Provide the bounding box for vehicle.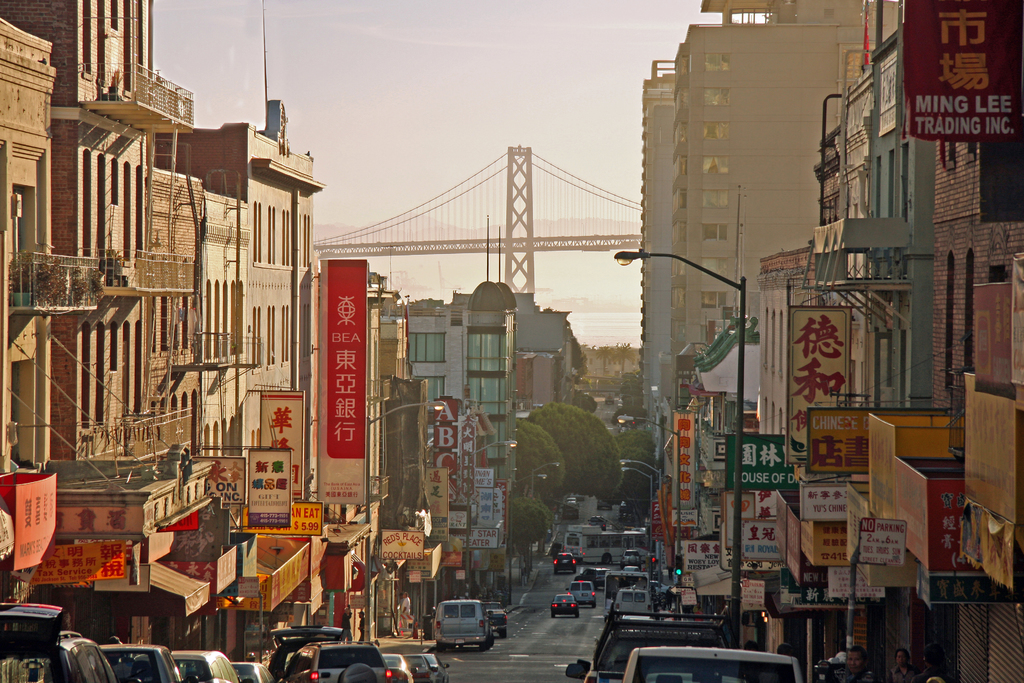
rect(617, 499, 633, 518).
